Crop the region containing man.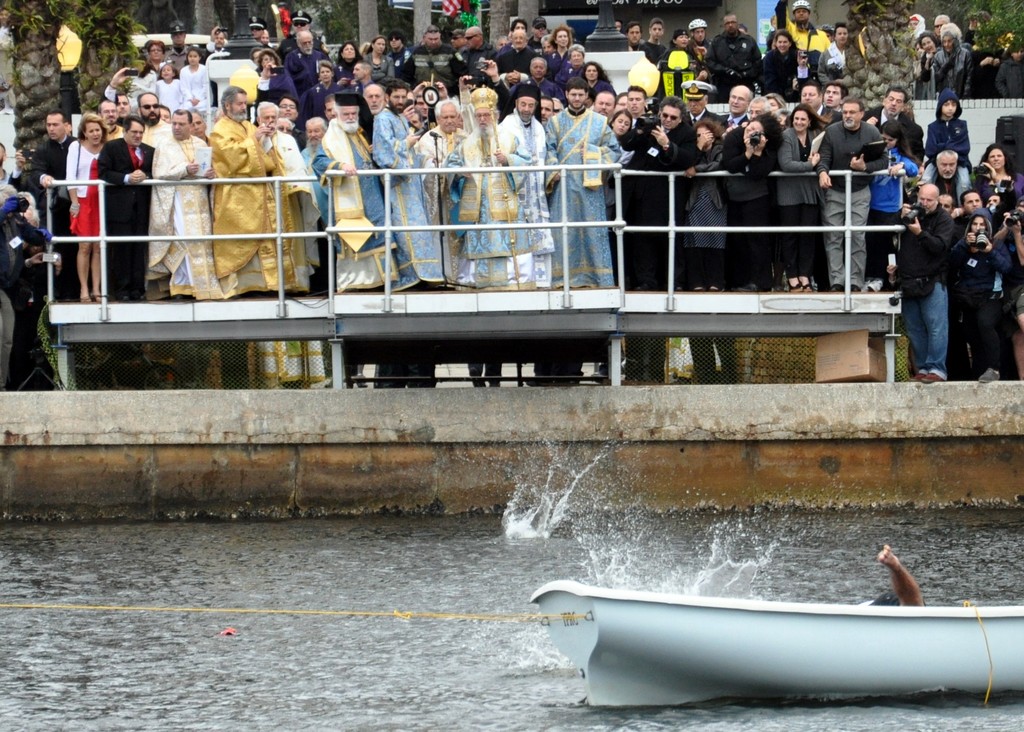
Crop region: x1=591, y1=90, x2=614, y2=119.
